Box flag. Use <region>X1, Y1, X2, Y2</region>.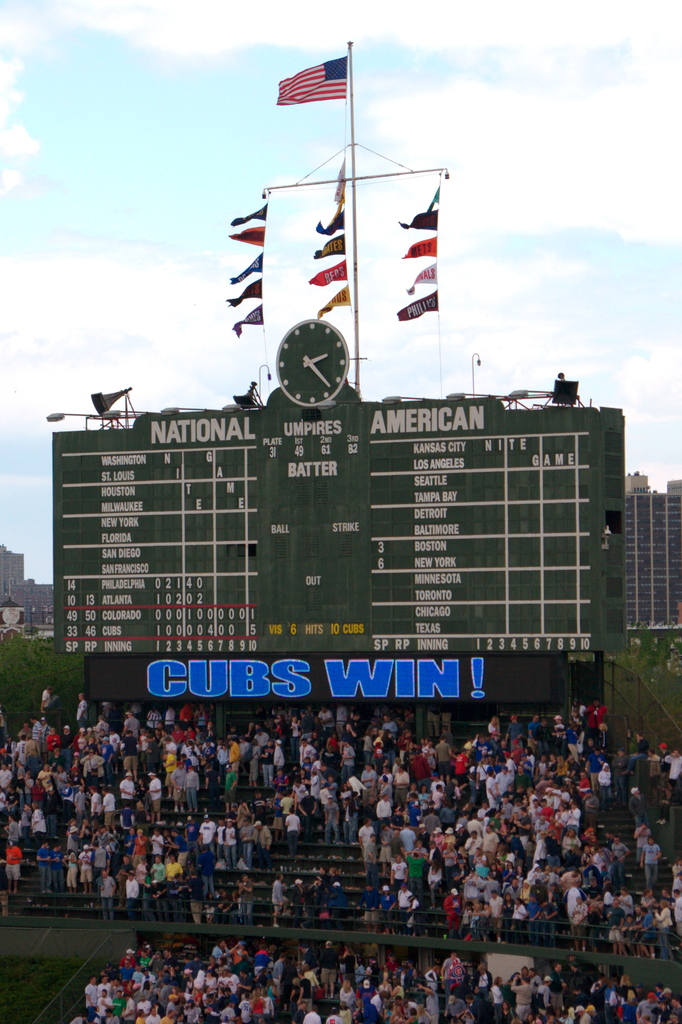
<region>398, 291, 436, 329</region>.
